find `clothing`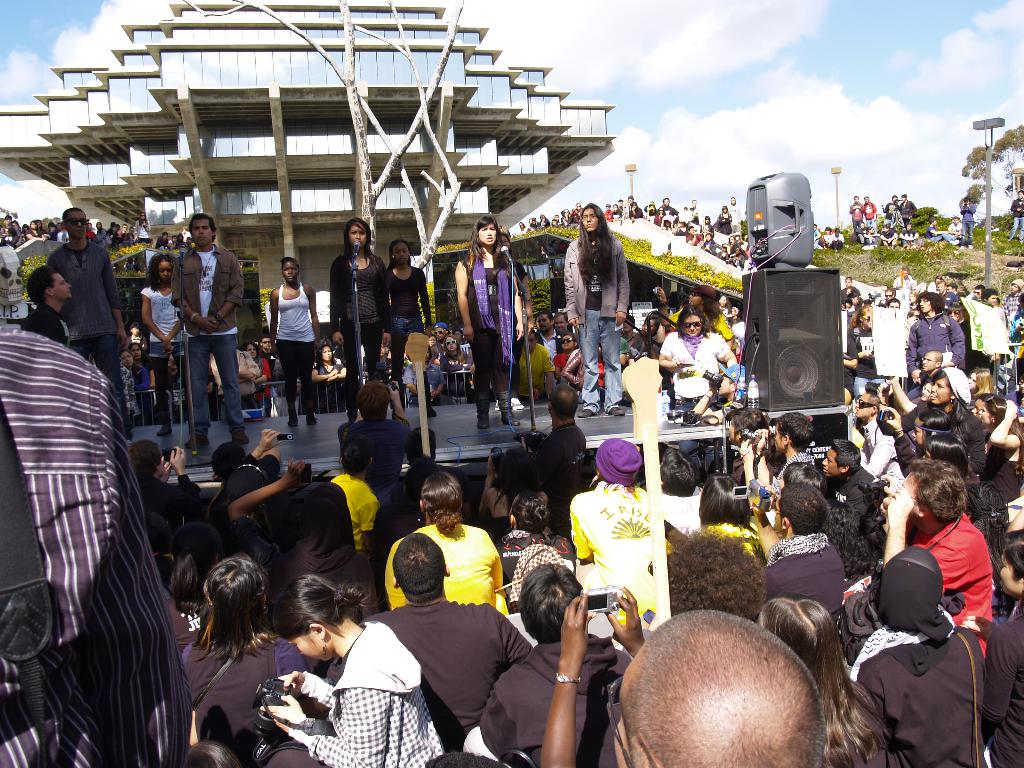
box(810, 232, 826, 245)
